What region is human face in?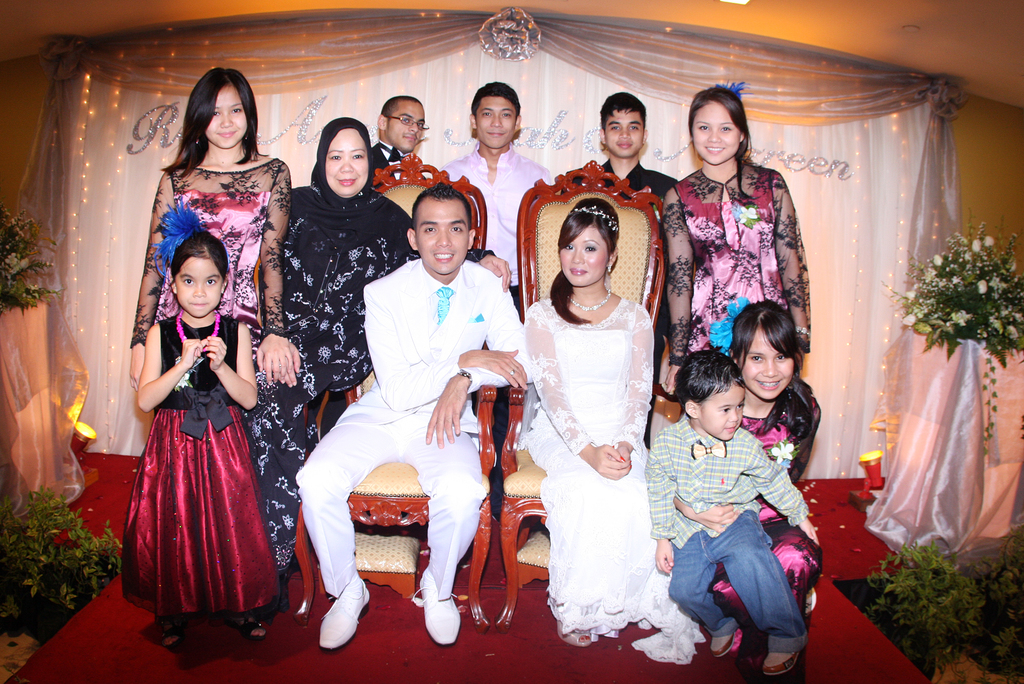
(413,196,467,275).
